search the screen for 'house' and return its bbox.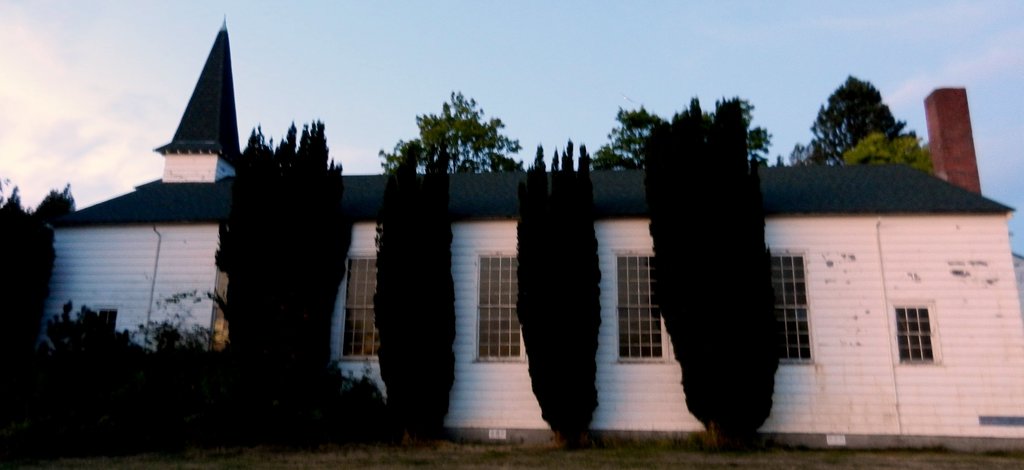
Found: l=42, t=17, r=1023, b=449.
